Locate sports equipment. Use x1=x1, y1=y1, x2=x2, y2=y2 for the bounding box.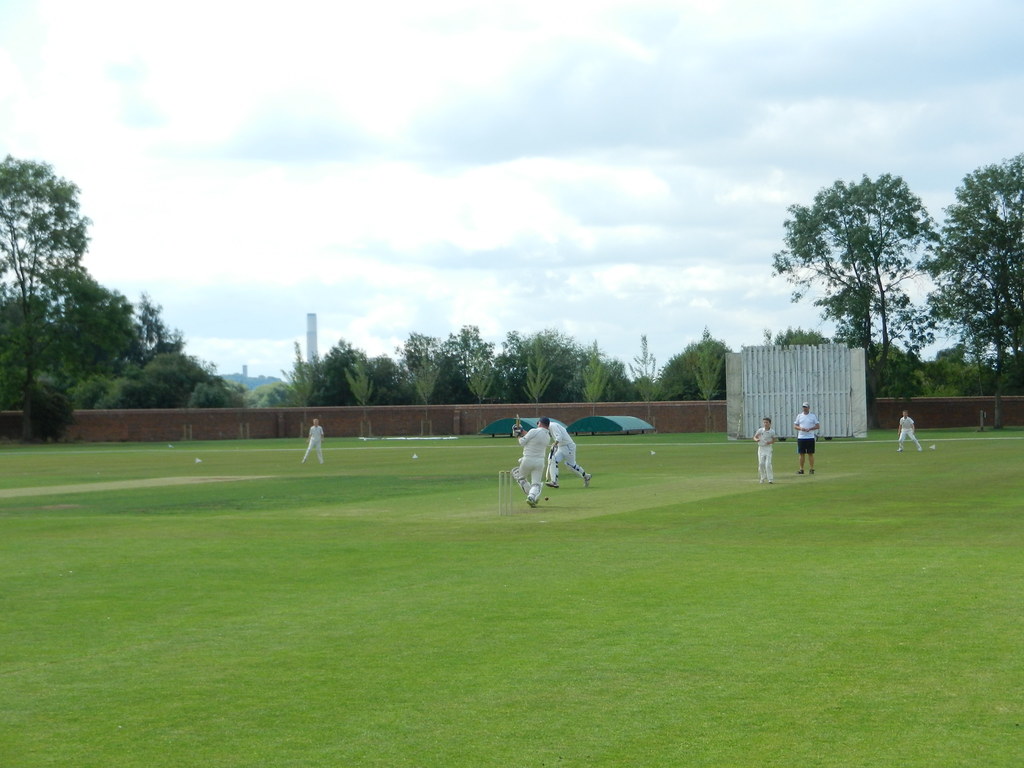
x1=531, y1=479, x2=542, y2=502.
